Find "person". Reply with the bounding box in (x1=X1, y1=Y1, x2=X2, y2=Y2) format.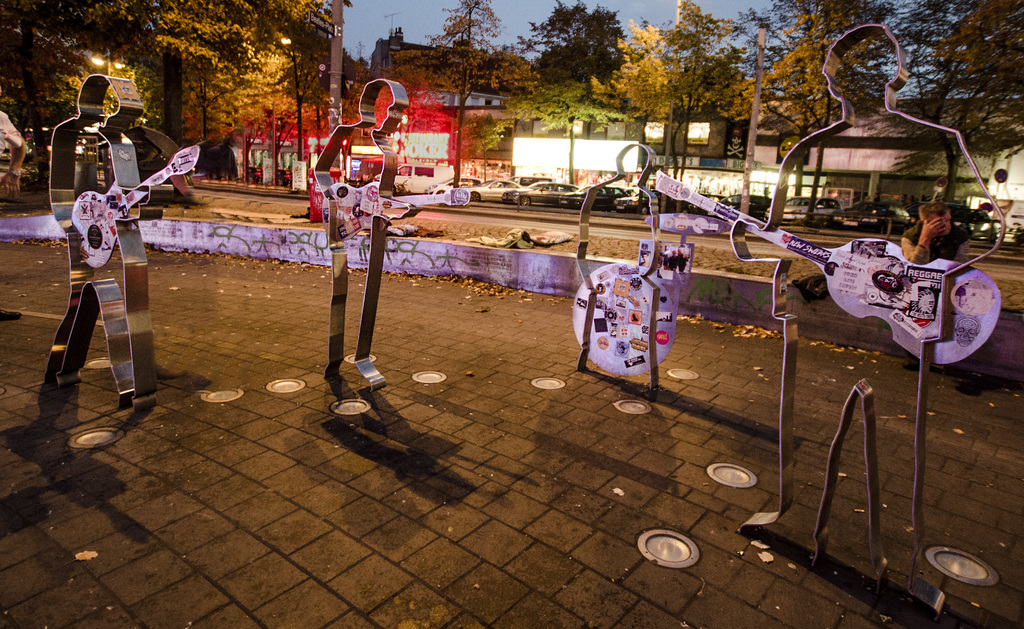
(x1=730, y1=18, x2=1006, y2=616).
